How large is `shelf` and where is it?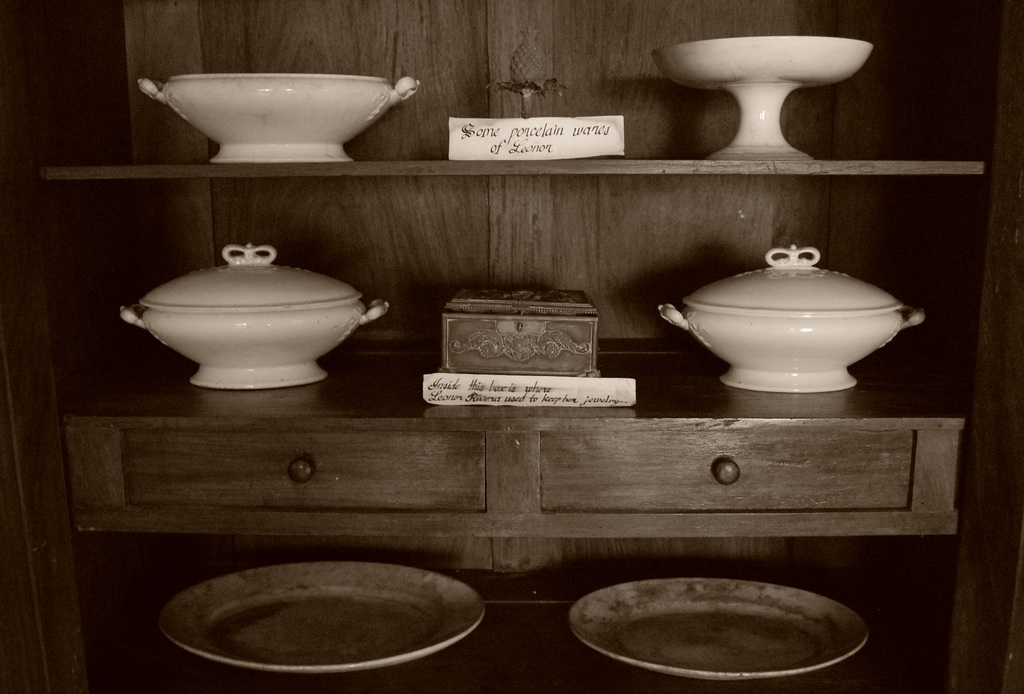
Bounding box: Rect(42, 154, 991, 186).
